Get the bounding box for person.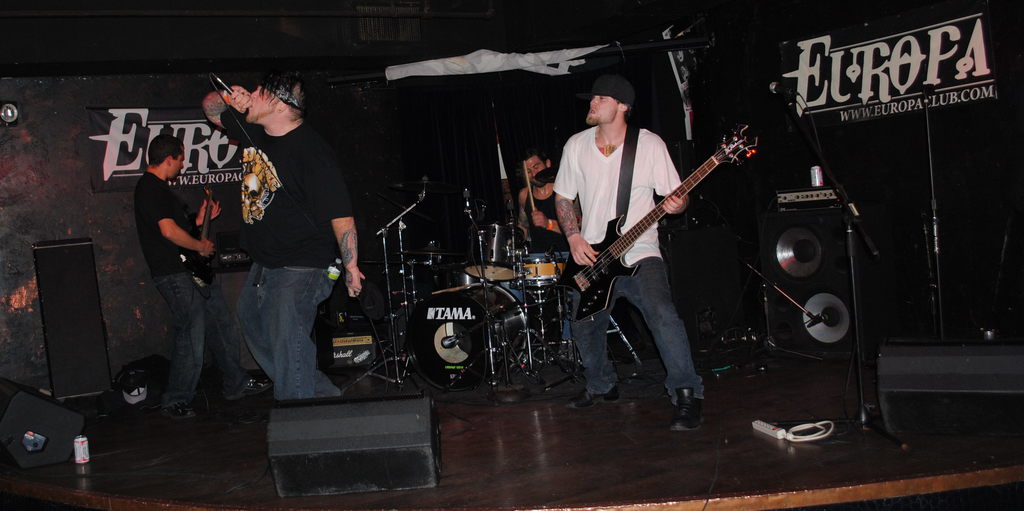
pyautogui.locateOnScreen(166, 132, 274, 416).
